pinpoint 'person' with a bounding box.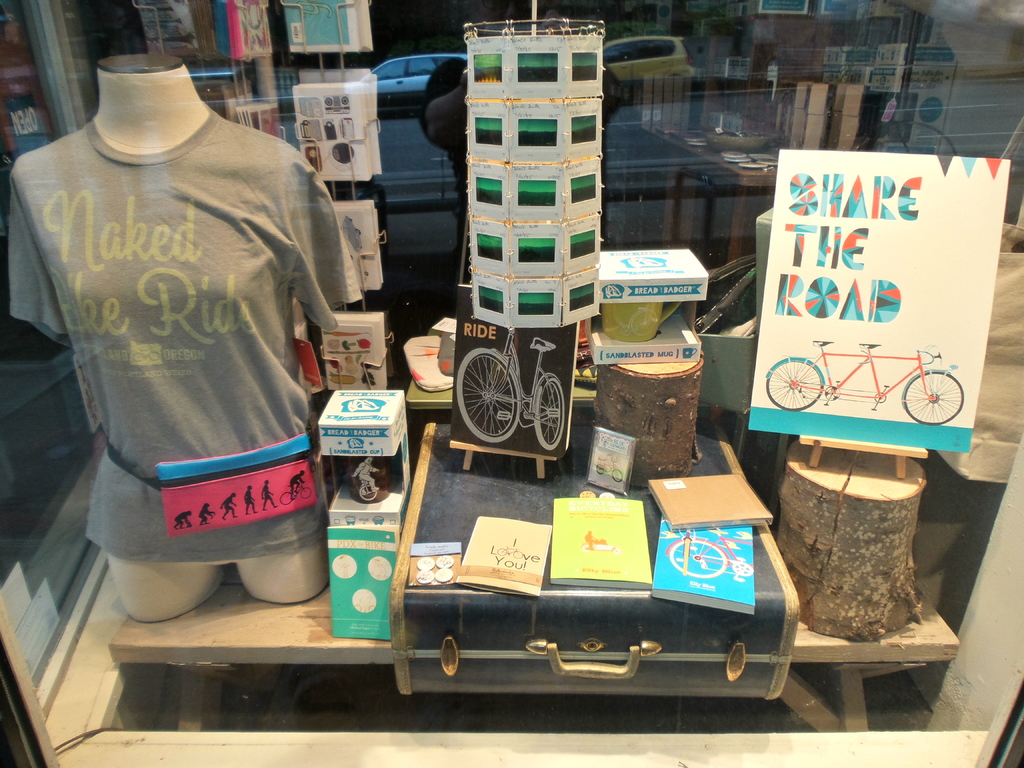
244, 484, 260, 515.
